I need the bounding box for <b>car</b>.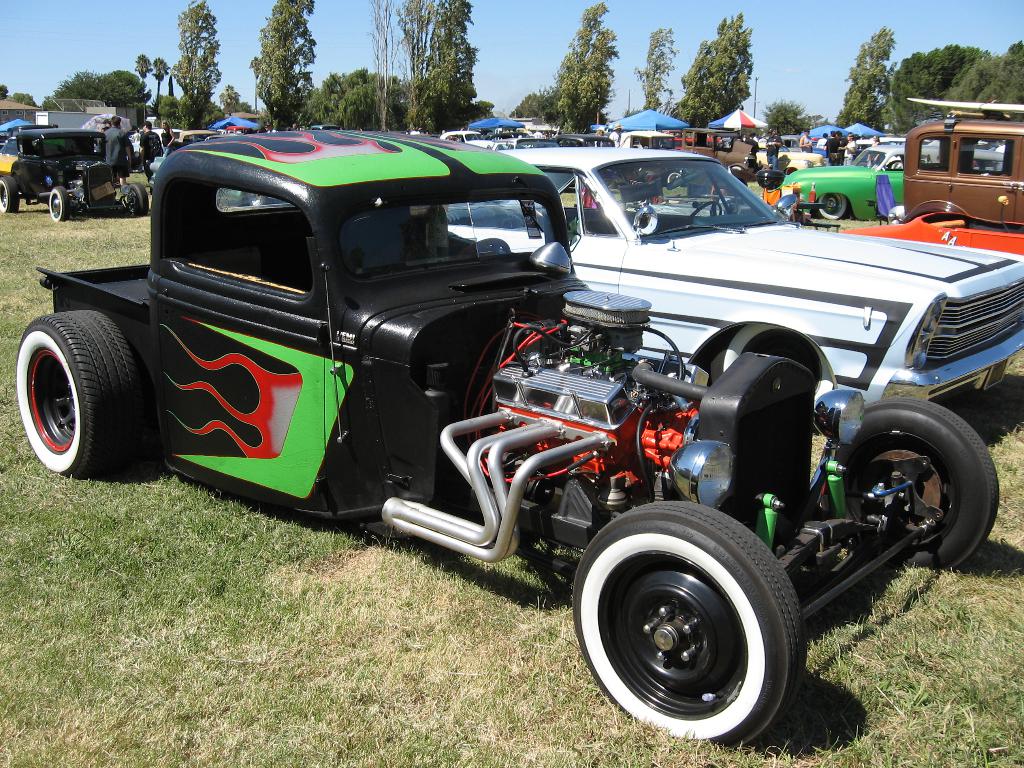
Here it is: 440/145/1023/415.
